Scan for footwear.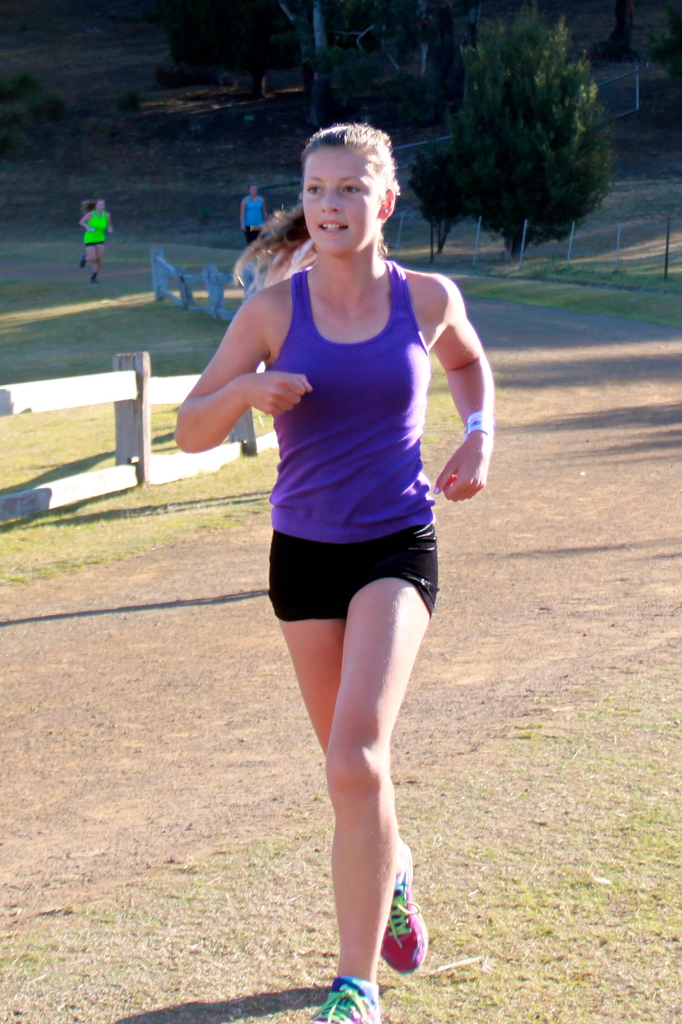
Scan result: x1=379, y1=851, x2=429, y2=977.
